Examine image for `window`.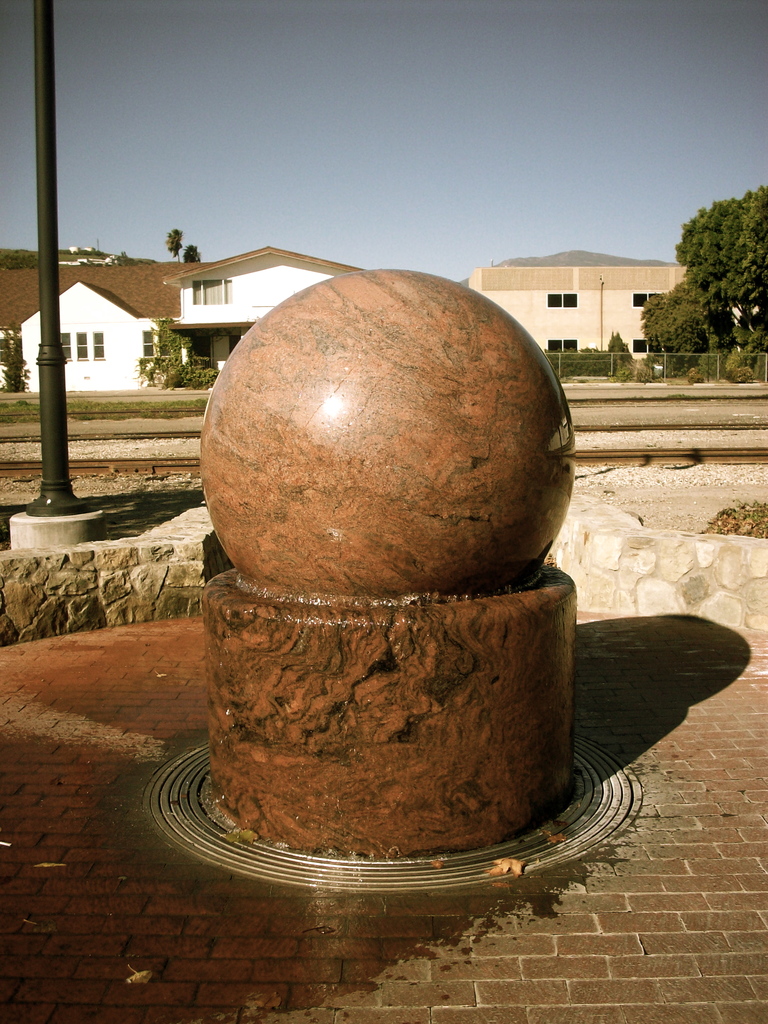
Examination result: (left=0, top=334, right=24, bottom=371).
